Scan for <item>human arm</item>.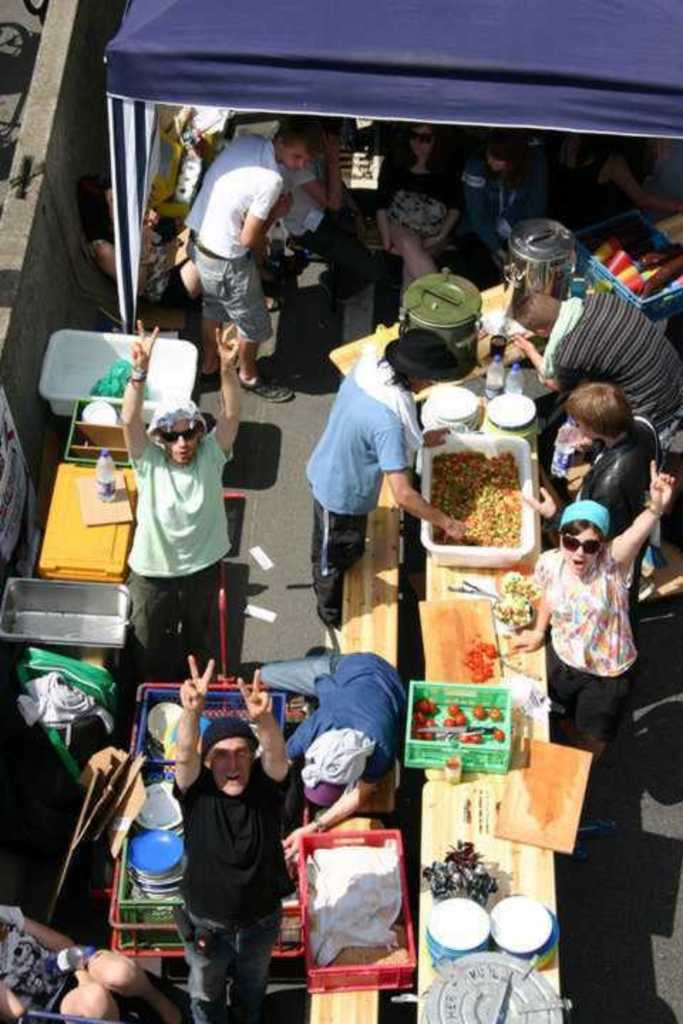
Scan result: 195/321/245/469.
